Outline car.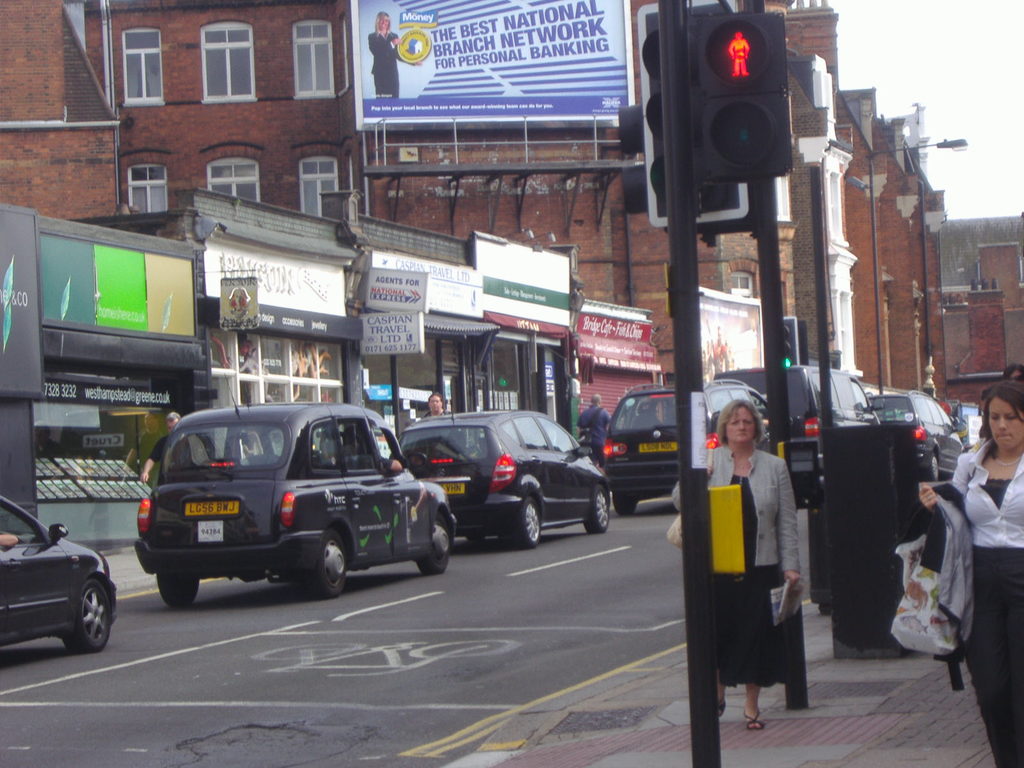
Outline: <bbox>401, 413, 612, 545</bbox>.
